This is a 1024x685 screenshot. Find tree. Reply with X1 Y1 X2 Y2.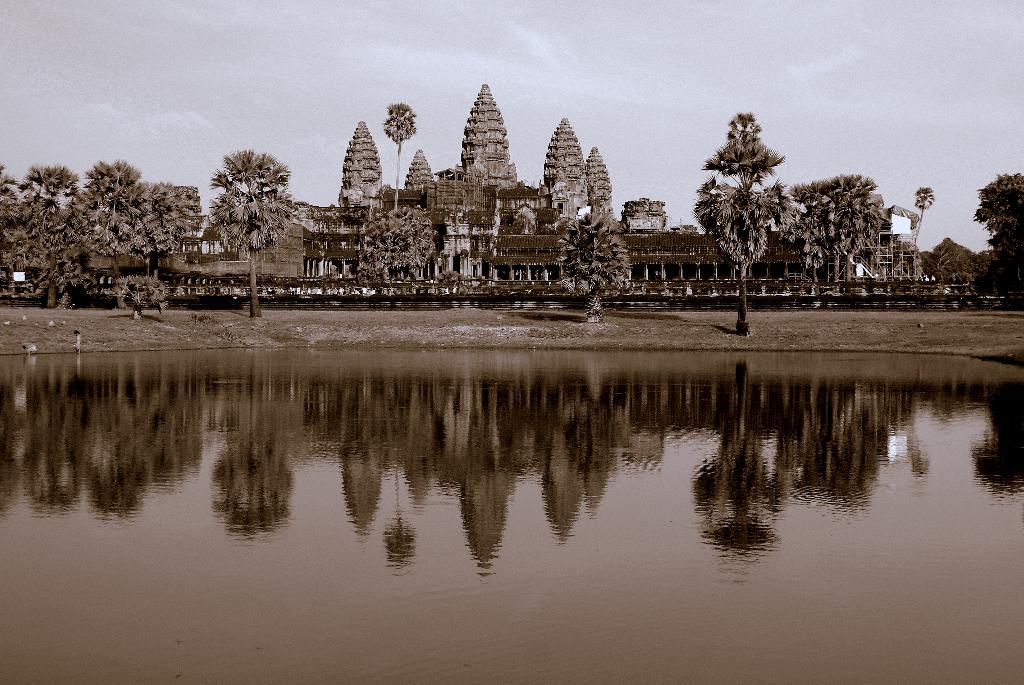
356 190 435 295.
